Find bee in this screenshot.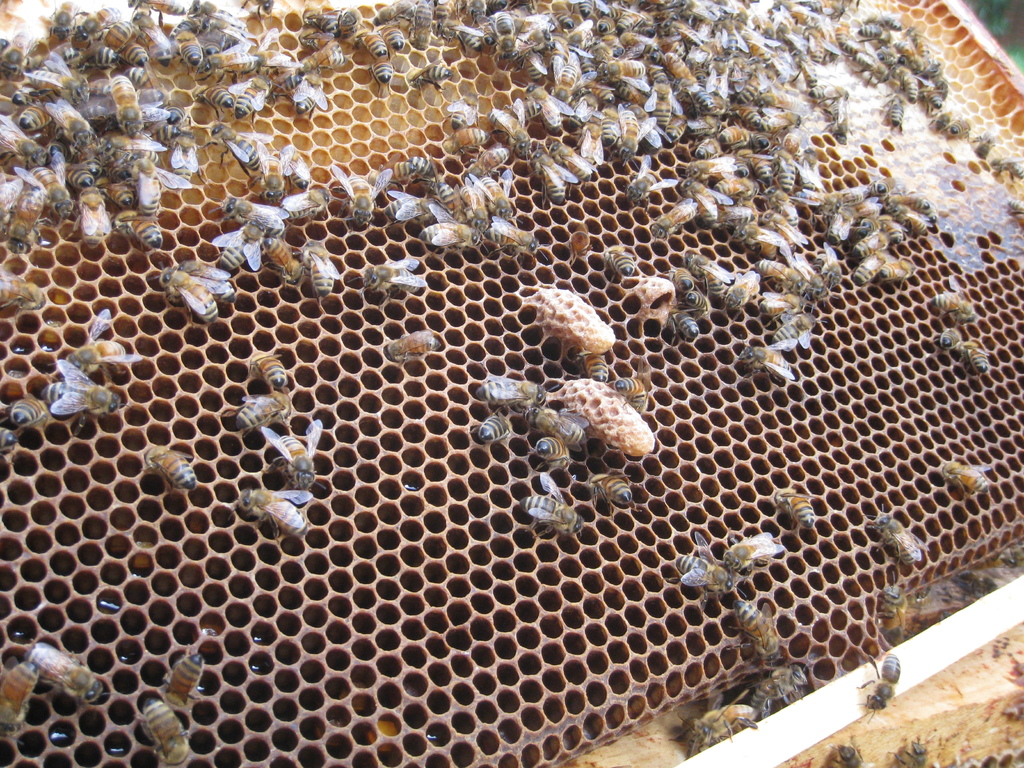
The bounding box for bee is x1=142 y1=447 x2=203 y2=492.
